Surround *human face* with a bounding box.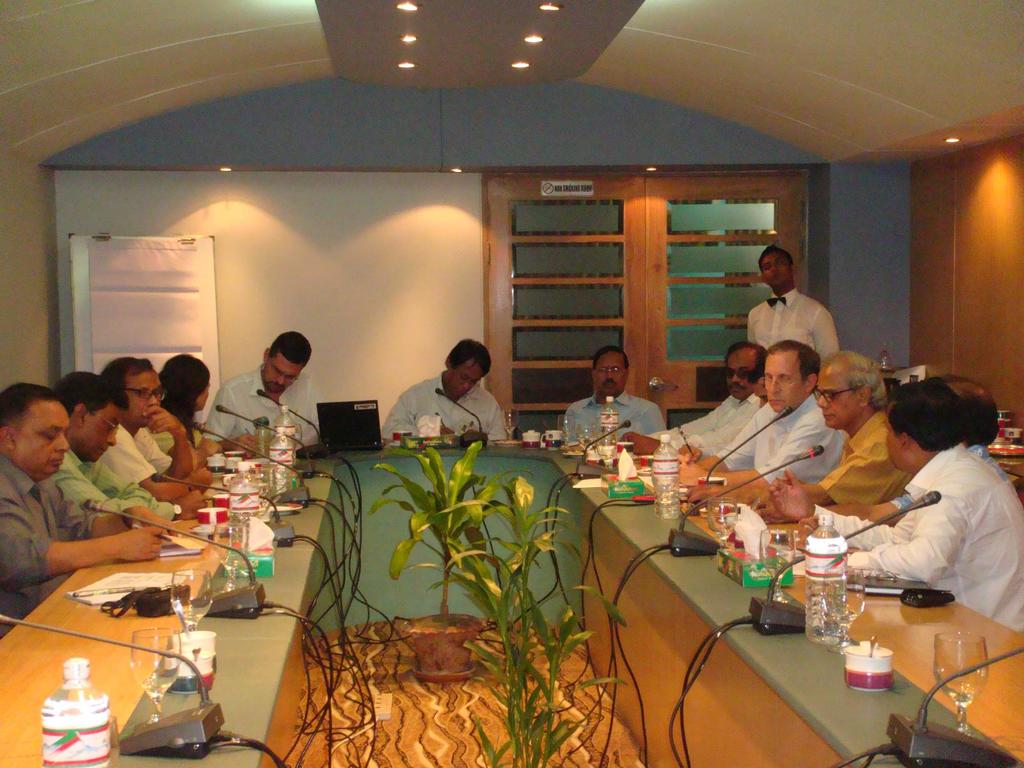
258 355 300 397.
